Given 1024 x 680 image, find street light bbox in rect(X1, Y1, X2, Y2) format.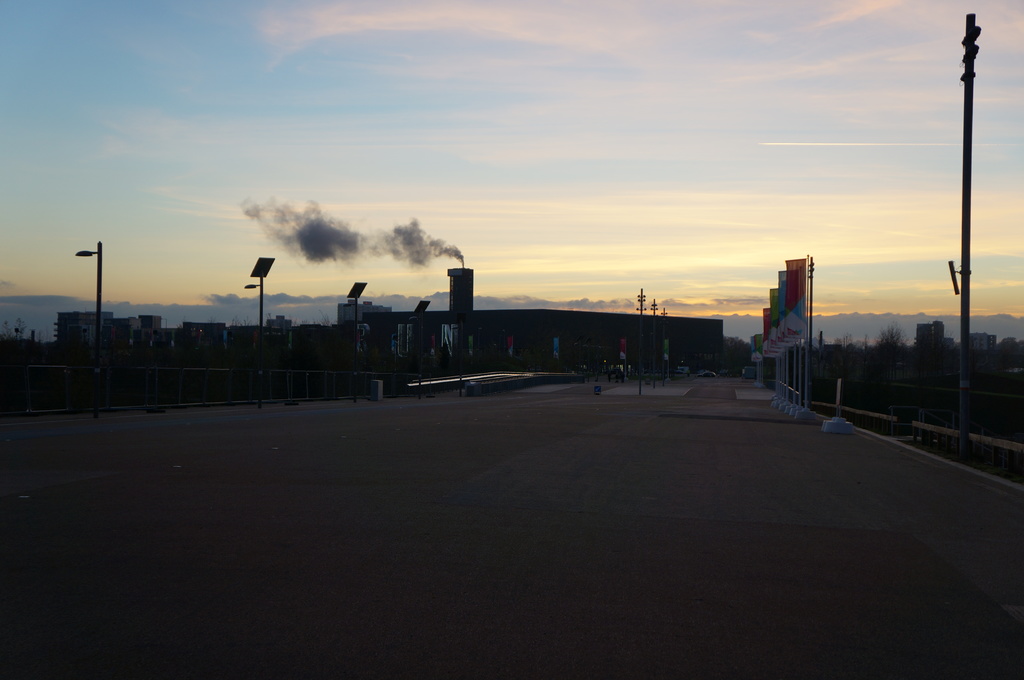
rect(647, 296, 658, 390).
